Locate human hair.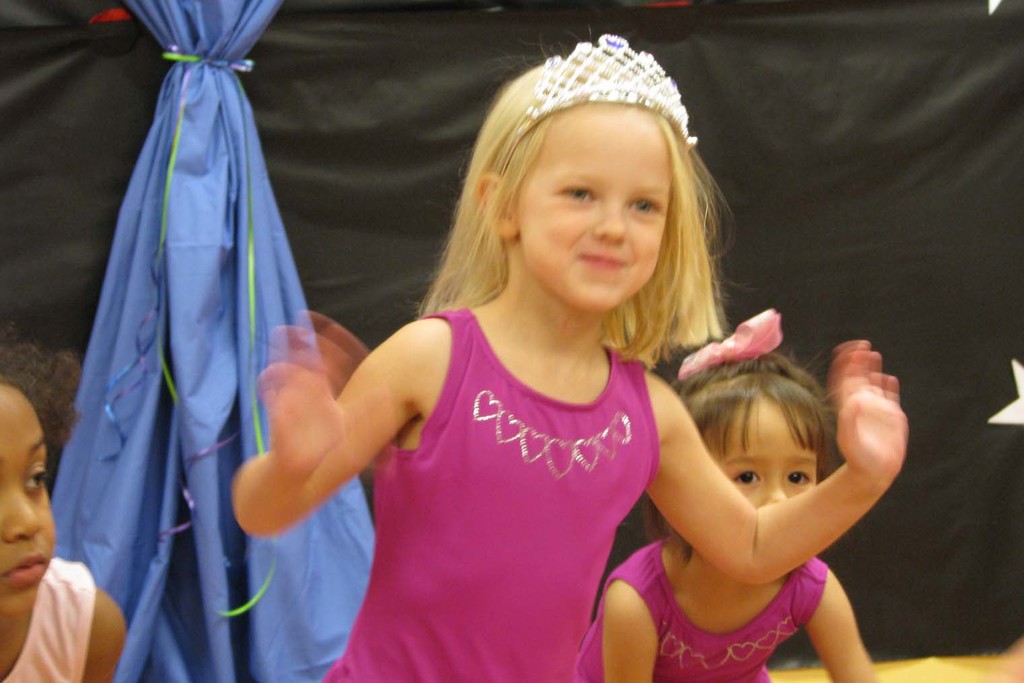
Bounding box: x1=424, y1=51, x2=721, y2=383.
